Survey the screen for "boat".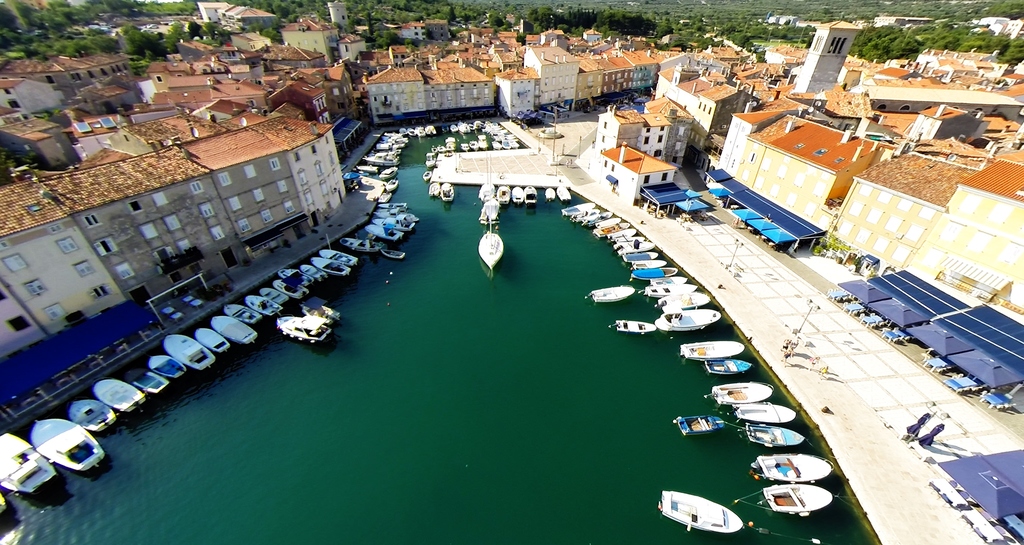
Survey found: region(372, 166, 398, 181).
